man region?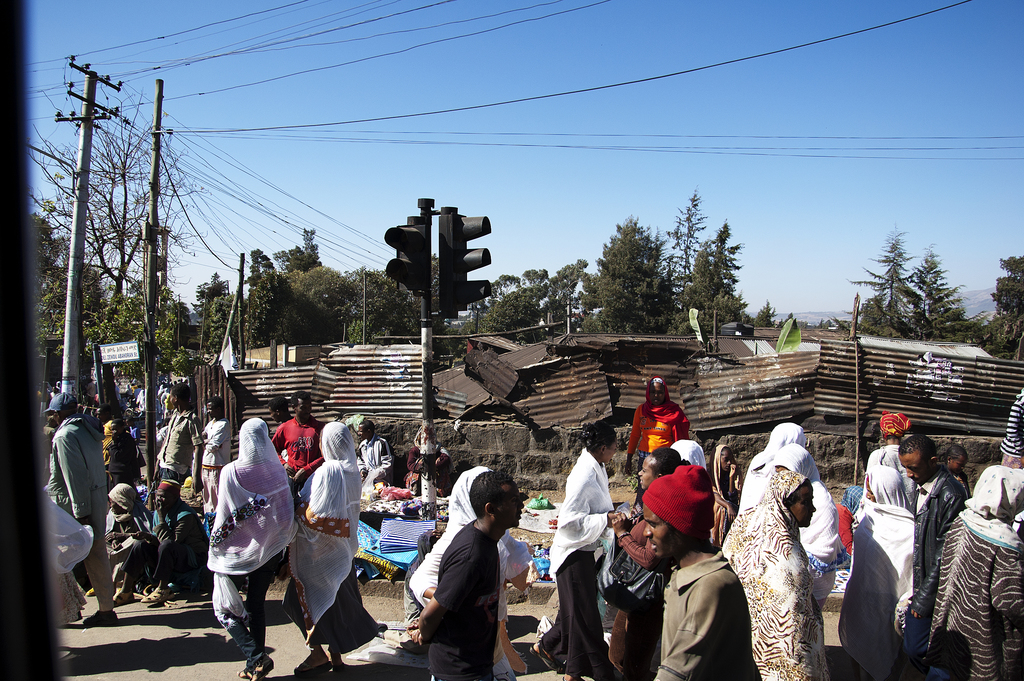
{"left": 411, "top": 473, "right": 520, "bottom": 668}
